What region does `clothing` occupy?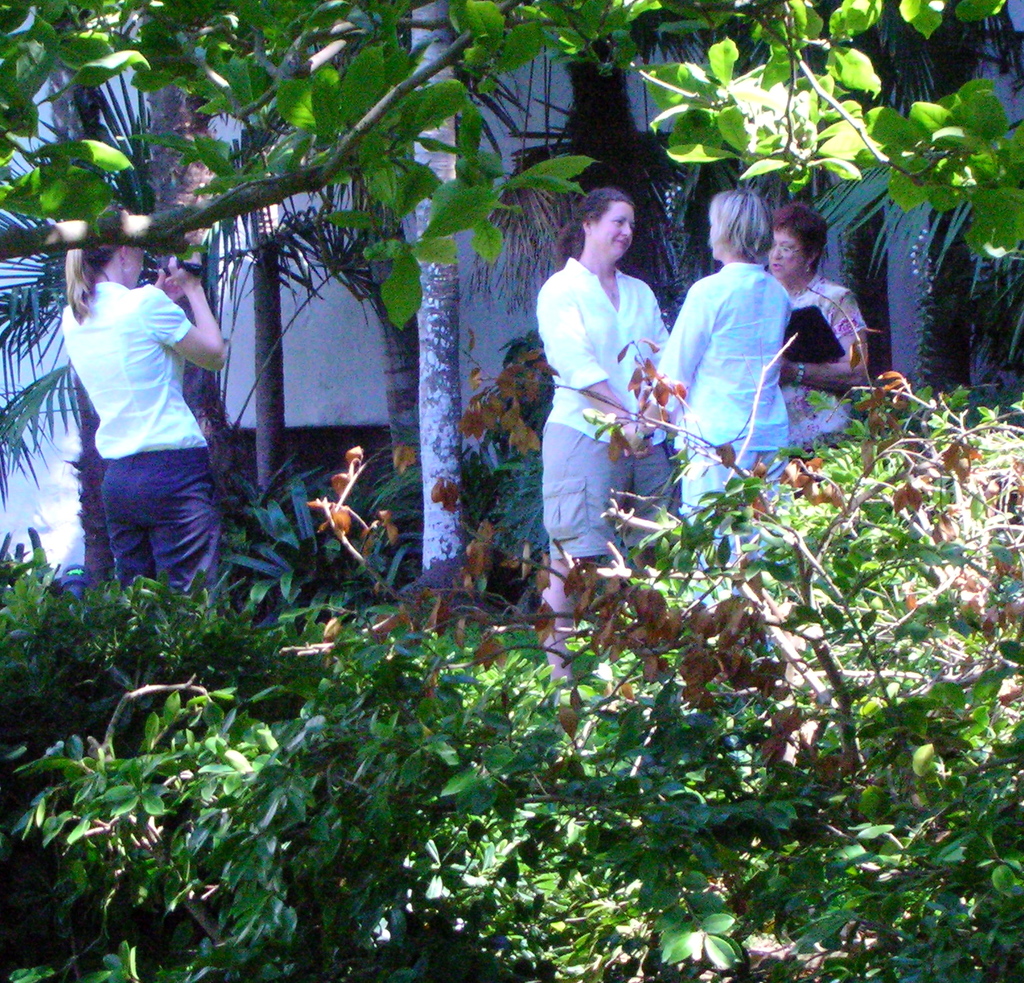
542, 246, 675, 574.
